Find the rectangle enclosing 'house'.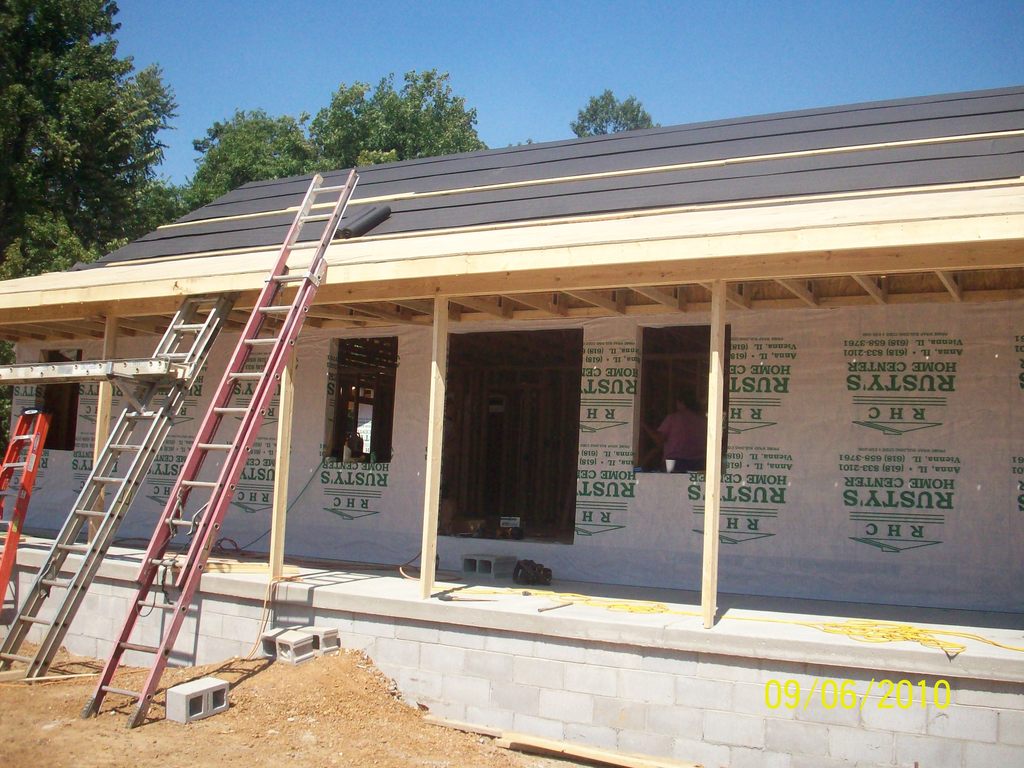
x1=0 y1=84 x2=1023 y2=767.
